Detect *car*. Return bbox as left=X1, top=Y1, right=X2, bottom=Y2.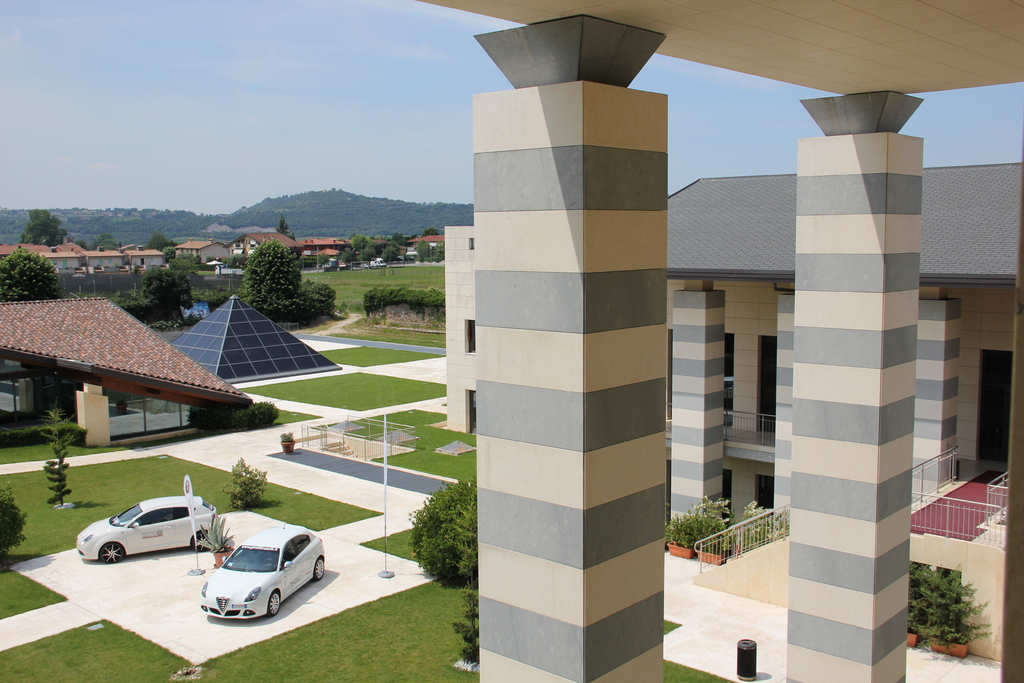
left=191, top=521, right=323, bottom=630.
